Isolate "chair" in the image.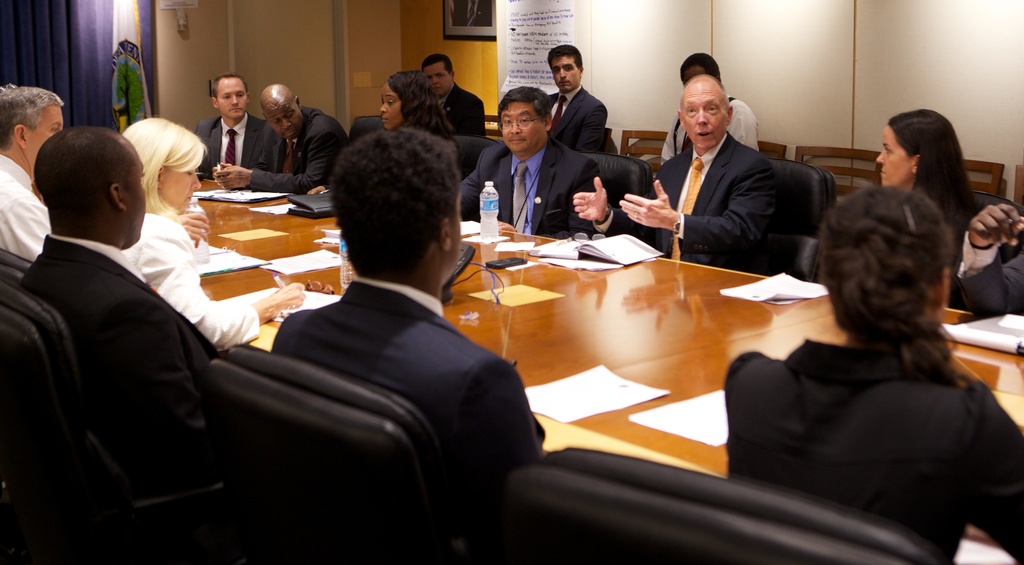
Isolated region: 0, 279, 227, 564.
